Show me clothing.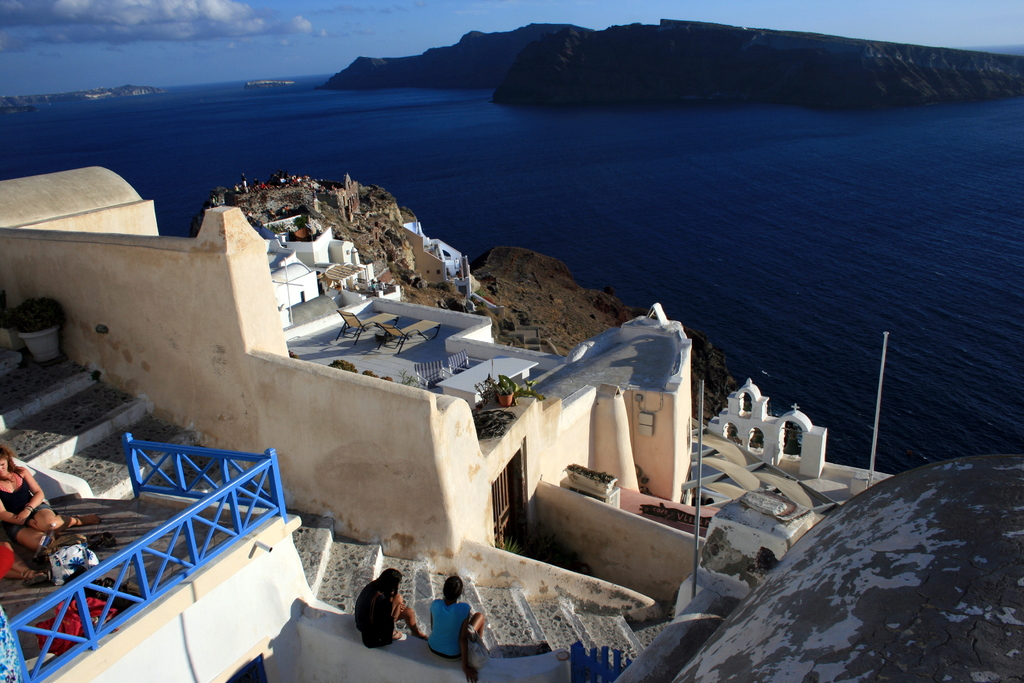
clothing is here: (x1=356, y1=582, x2=396, y2=632).
